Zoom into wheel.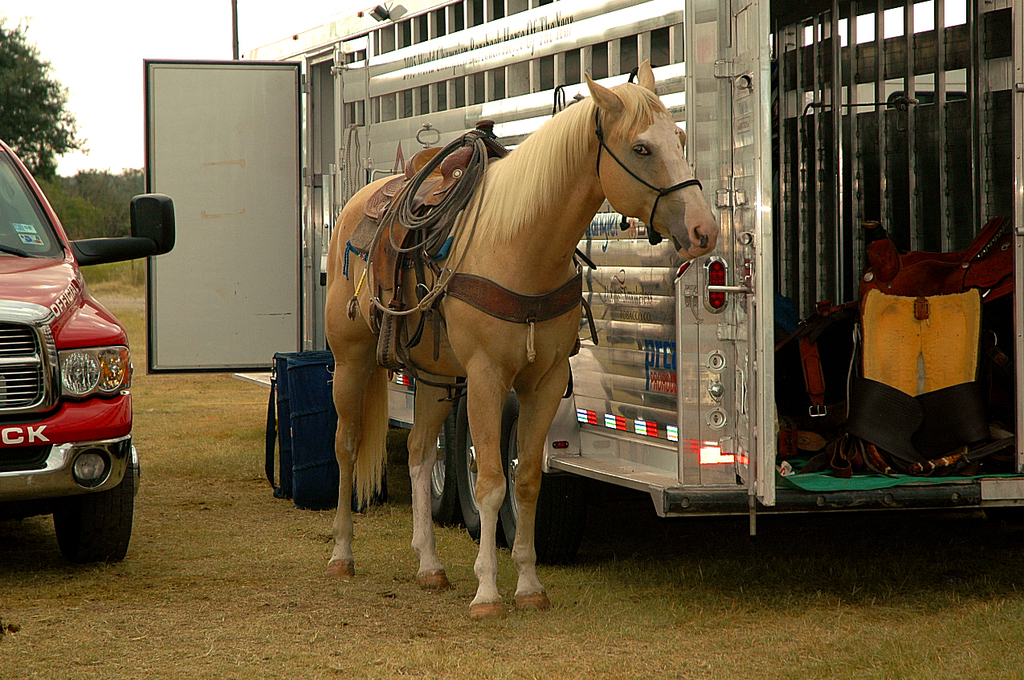
Zoom target: region(51, 463, 135, 563).
